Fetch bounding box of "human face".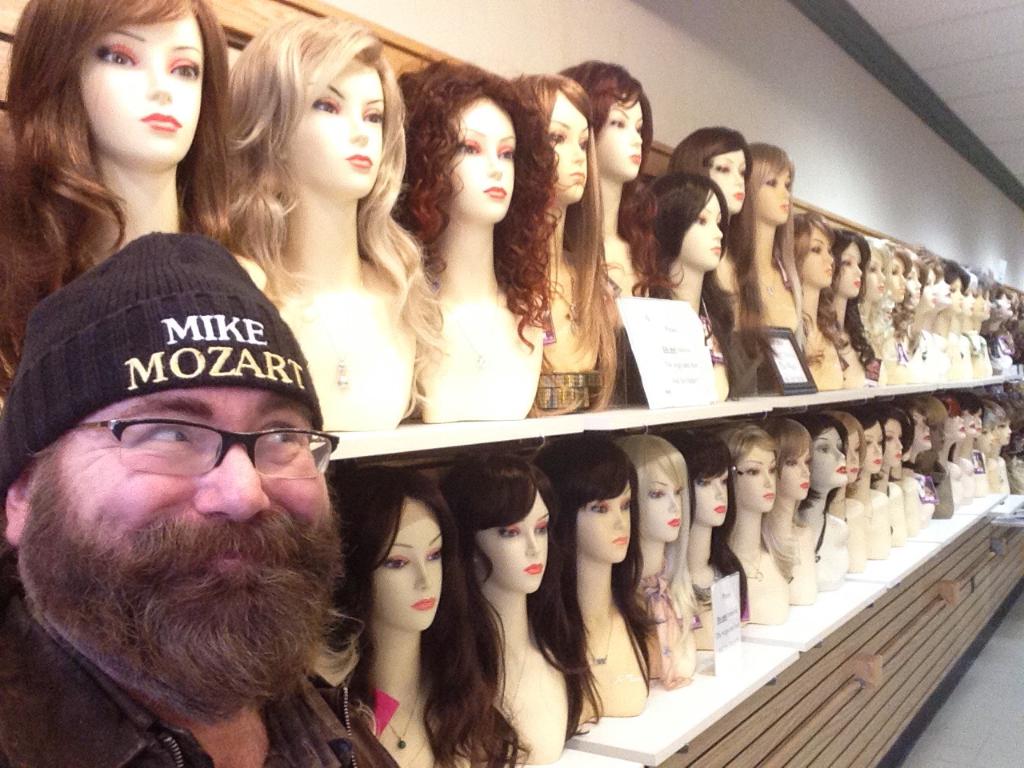
Bbox: (751,176,791,222).
